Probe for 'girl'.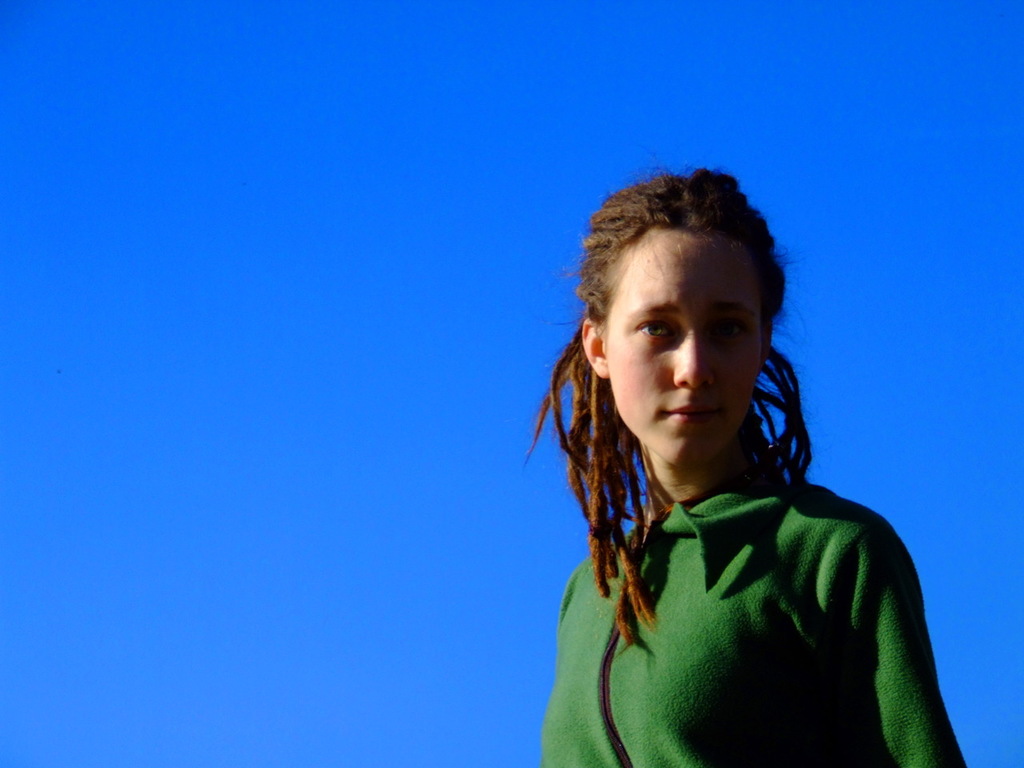
Probe result: bbox=(530, 158, 965, 767).
